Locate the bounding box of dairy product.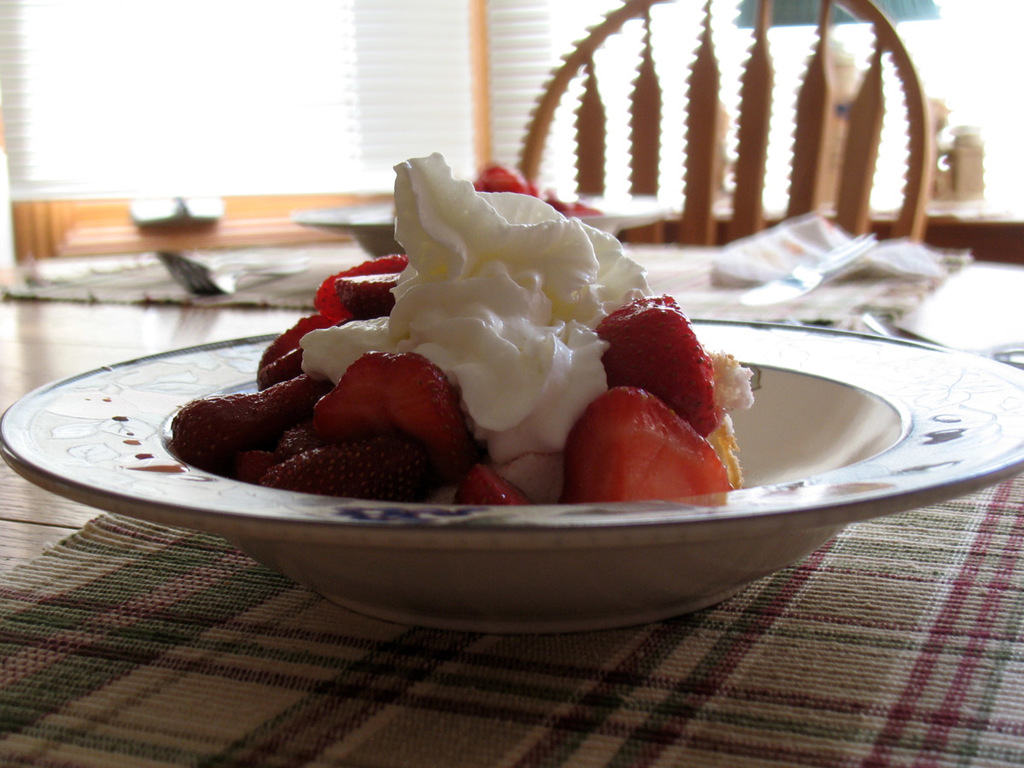
Bounding box: box(340, 177, 699, 479).
